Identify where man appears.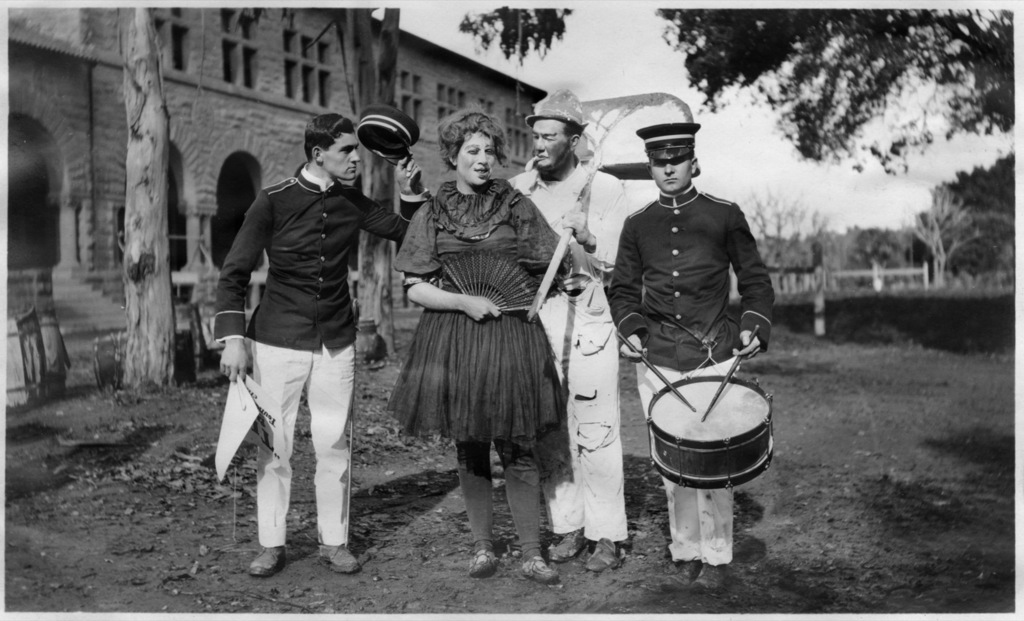
Appears at 519, 68, 644, 581.
